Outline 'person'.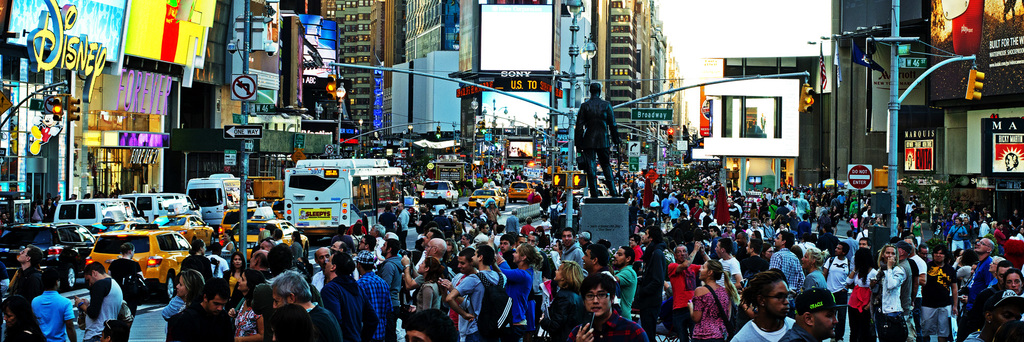
Outline: select_region(27, 275, 79, 341).
